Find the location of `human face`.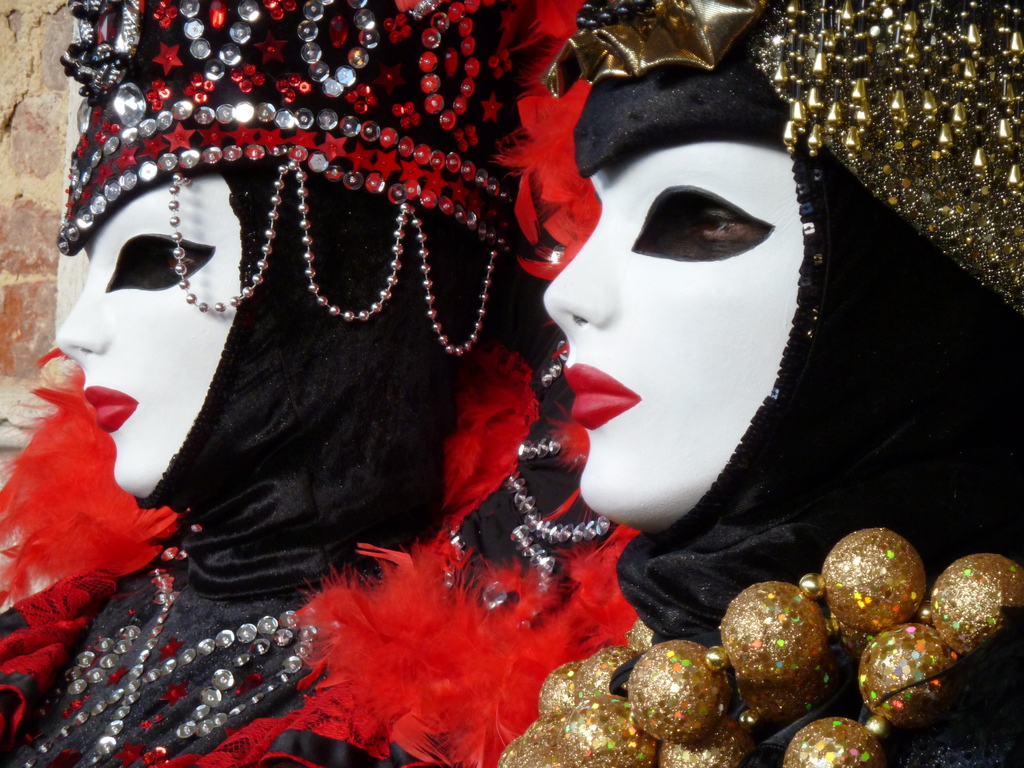
Location: <box>58,161,241,511</box>.
